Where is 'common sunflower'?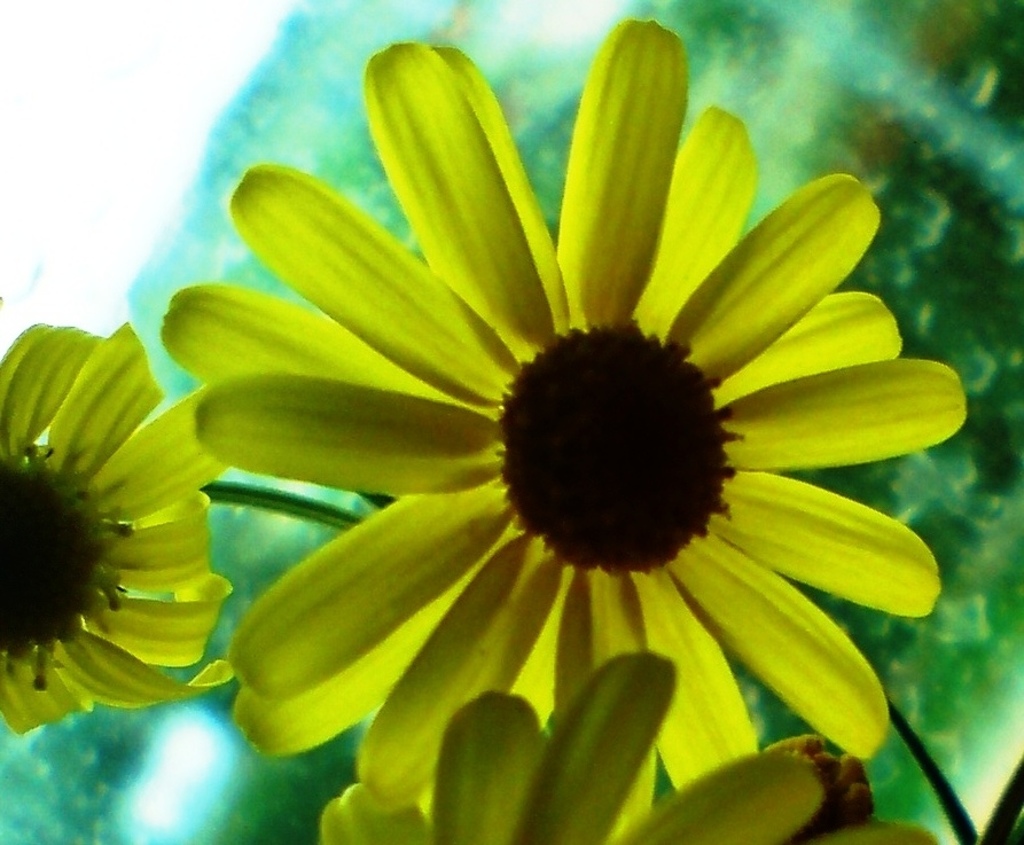
locate(167, 57, 978, 844).
